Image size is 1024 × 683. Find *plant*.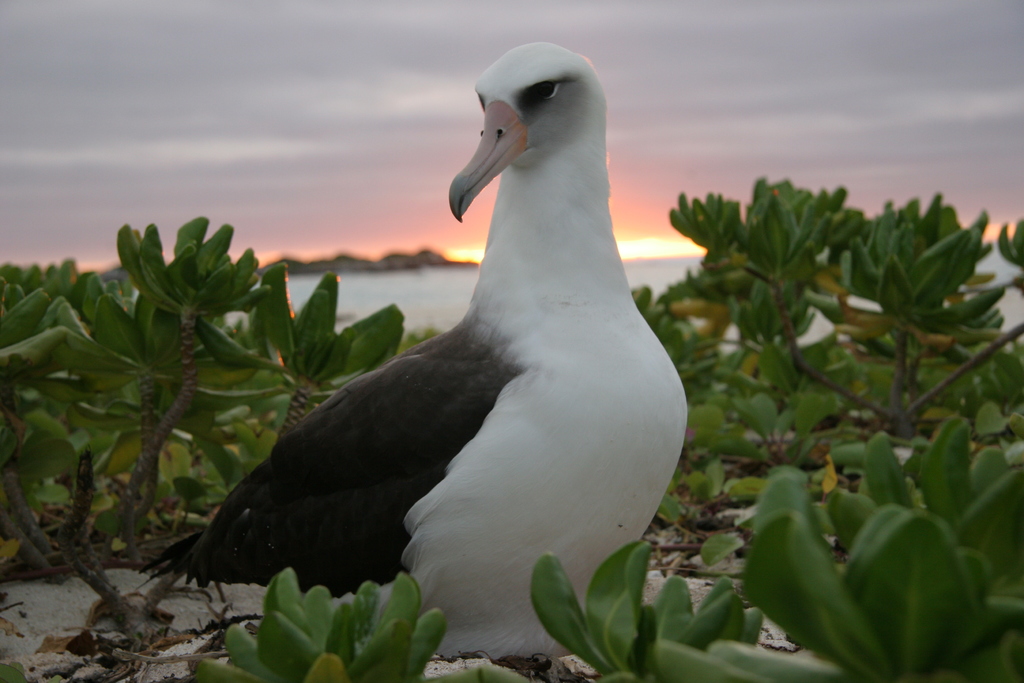
bbox=[234, 252, 440, 442].
